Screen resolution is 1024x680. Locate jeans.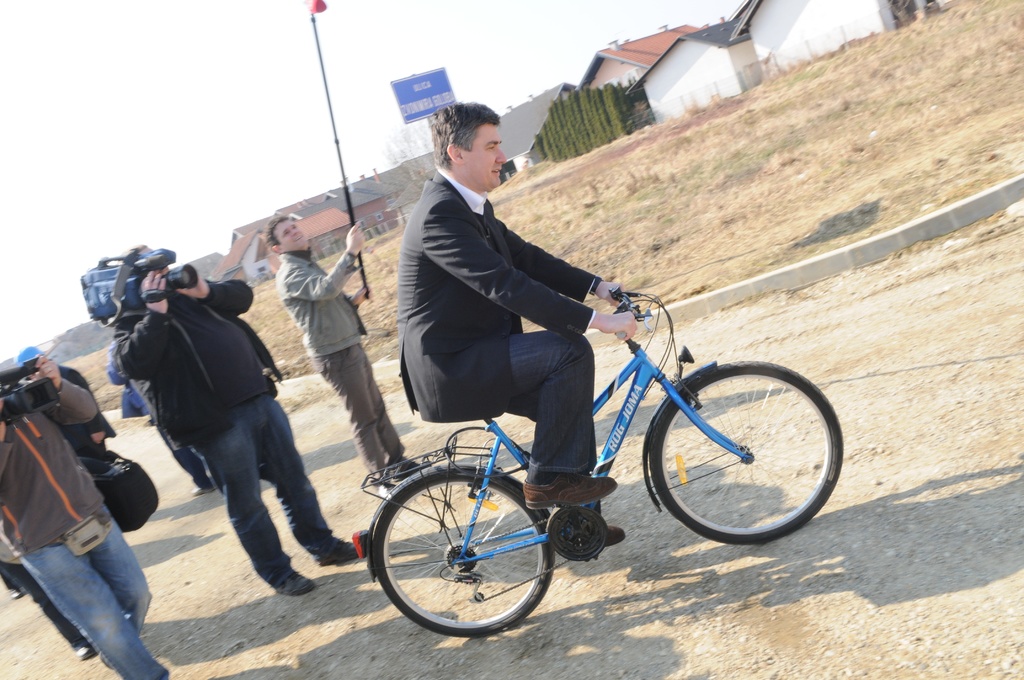
x1=507, y1=330, x2=604, y2=519.
